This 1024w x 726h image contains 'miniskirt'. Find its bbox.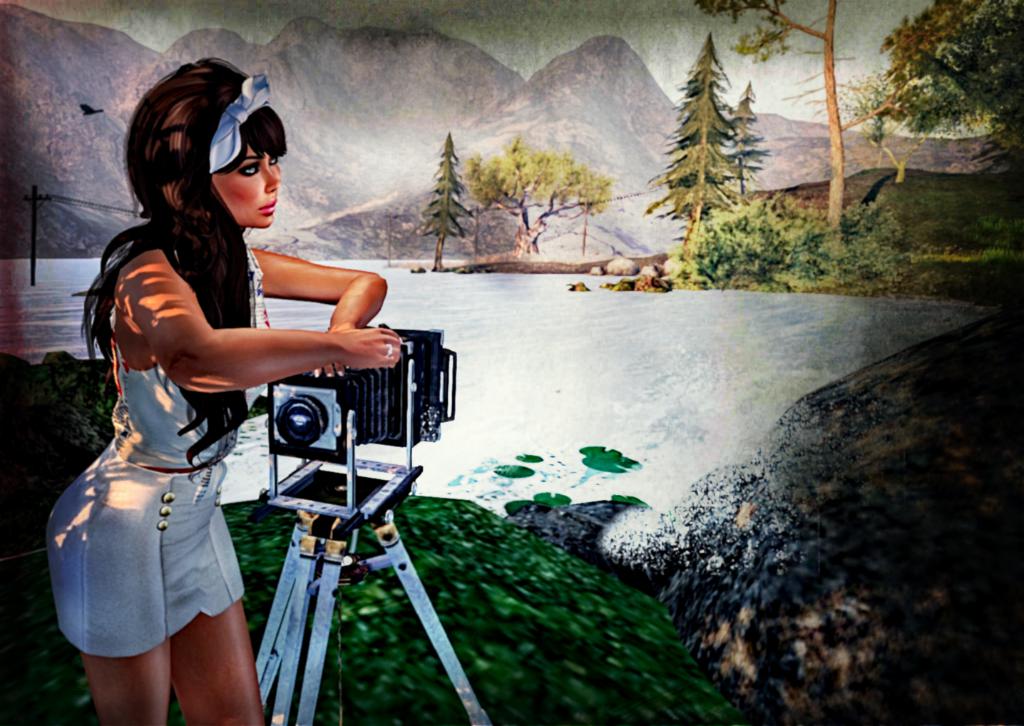
<region>48, 435, 246, 661</region>.
